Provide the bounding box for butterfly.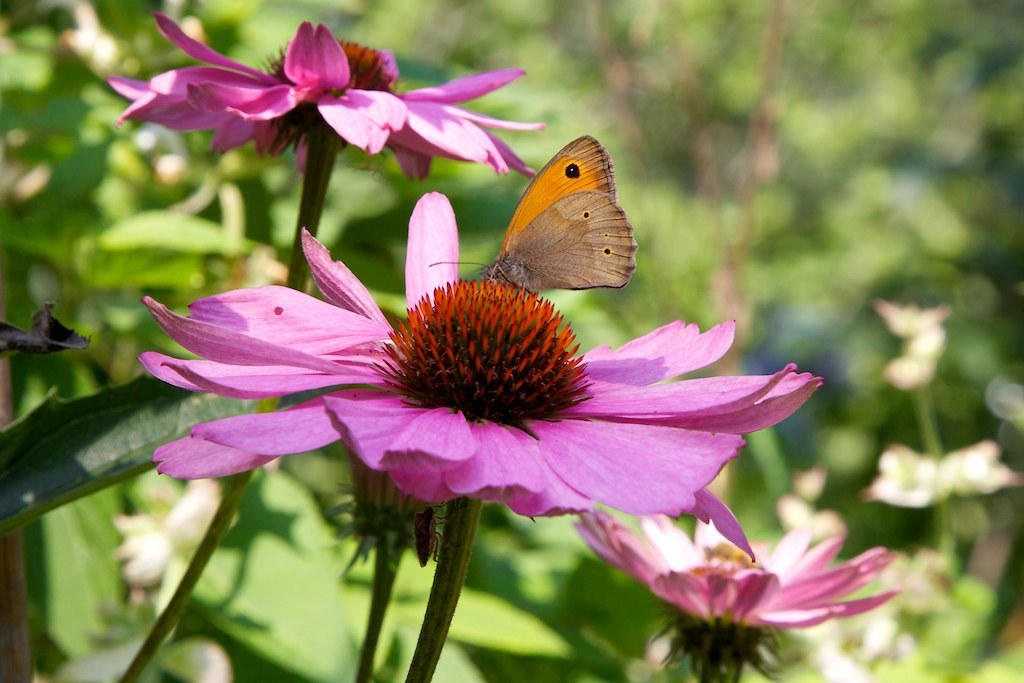
locate(439, 133, 632, 320).
